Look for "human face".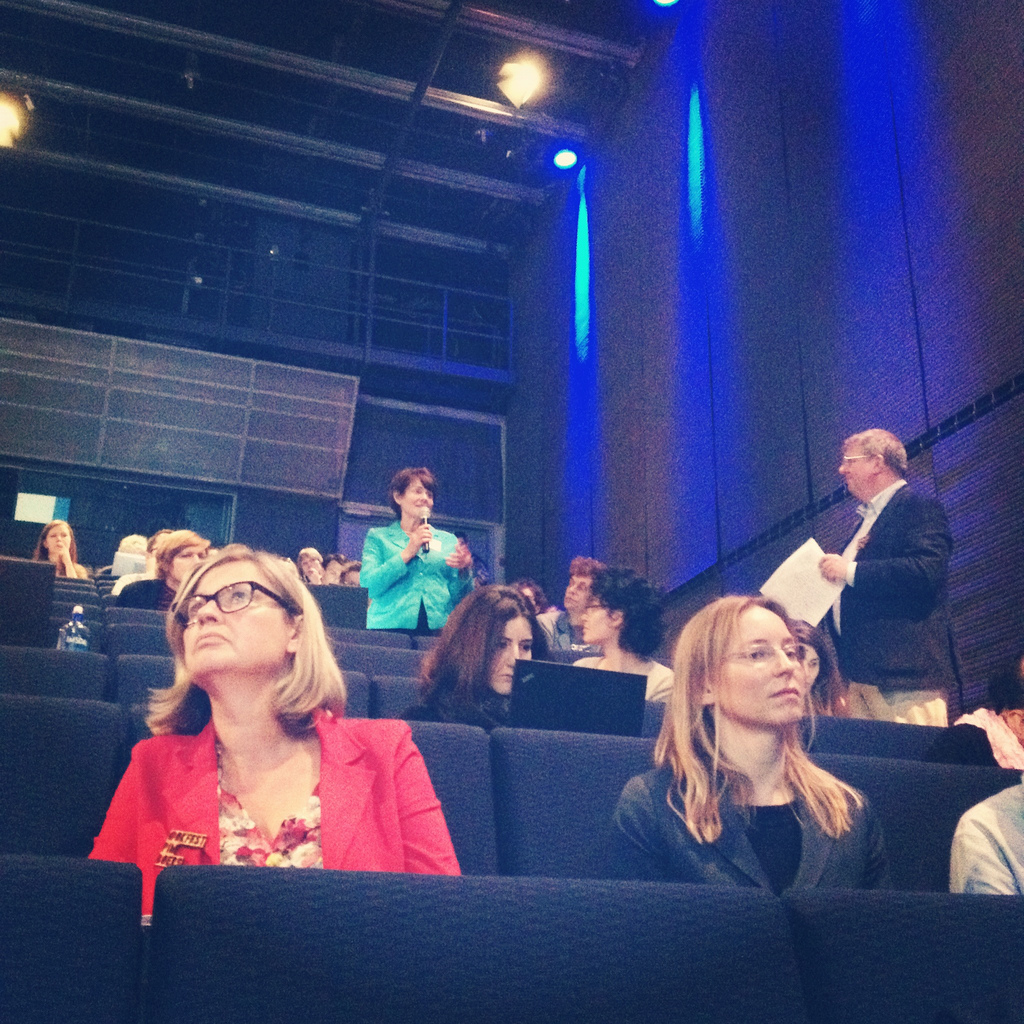
Found: (left=42, top=525, right=68, bottom=553).
